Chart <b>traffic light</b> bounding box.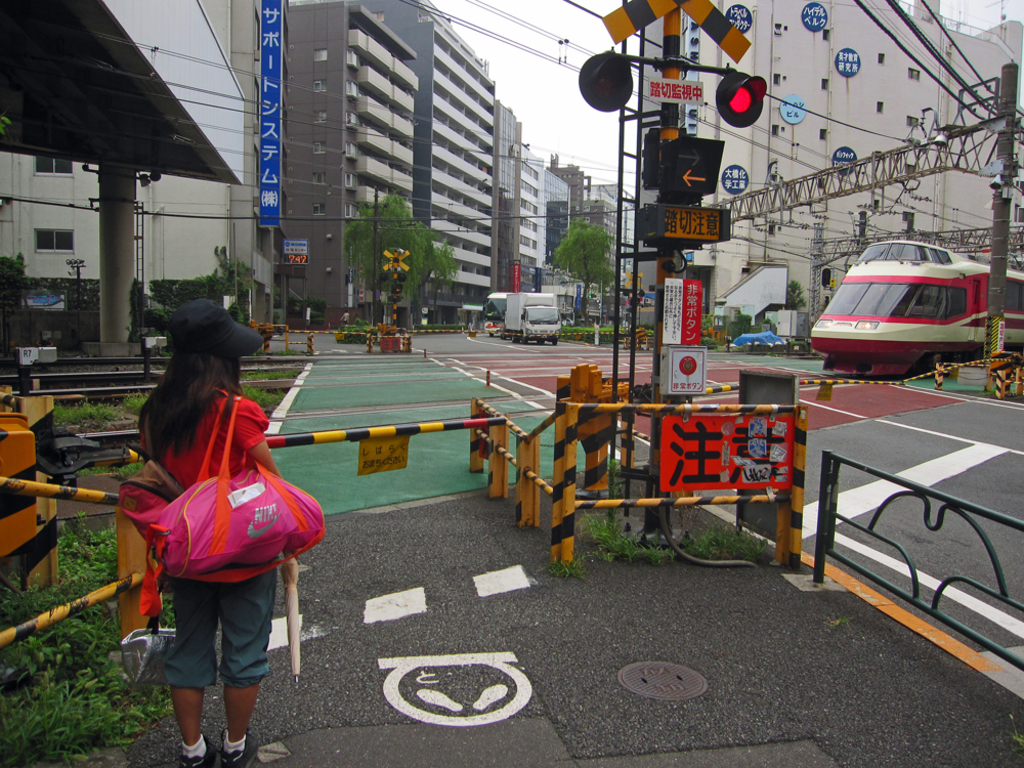
Charted: box=[380, 272, 388, 284].
